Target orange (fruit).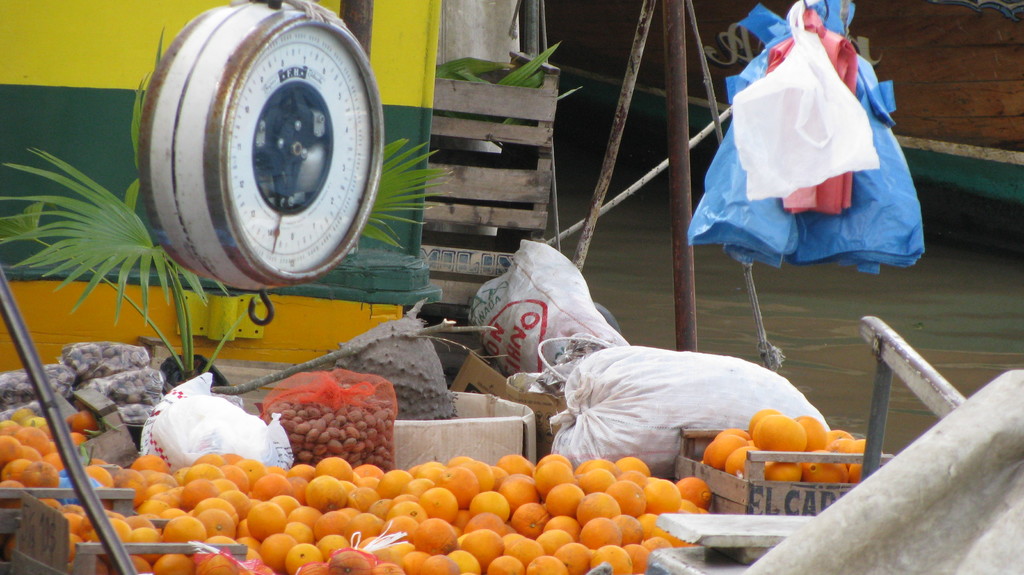
Target region: box=[162, 554, 193, 570].
